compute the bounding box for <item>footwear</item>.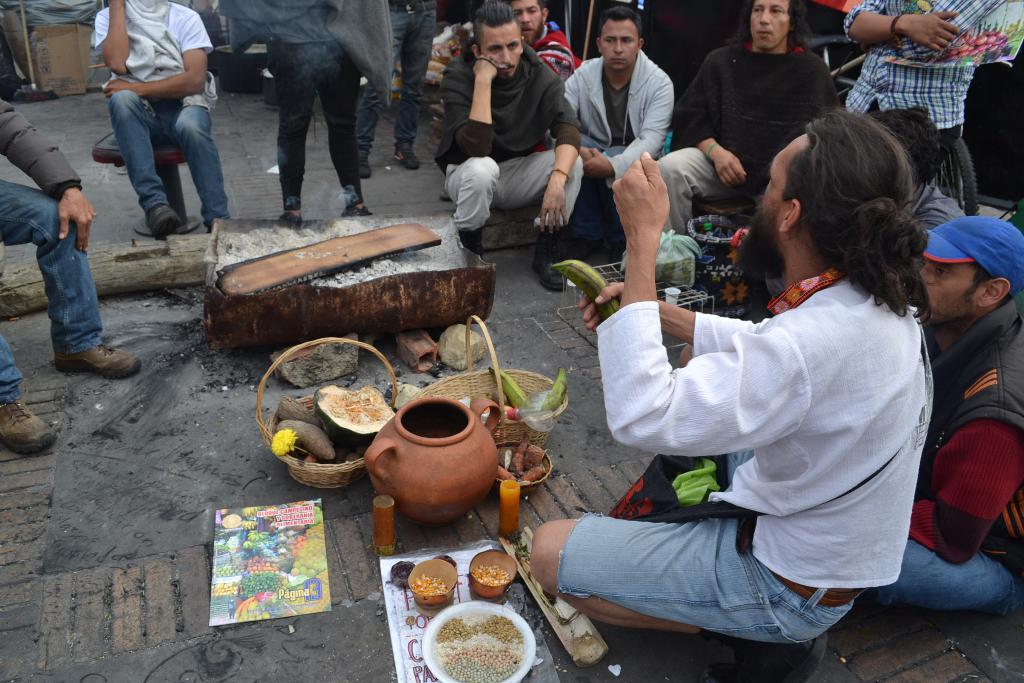
box(707, 633, 831, 682).
